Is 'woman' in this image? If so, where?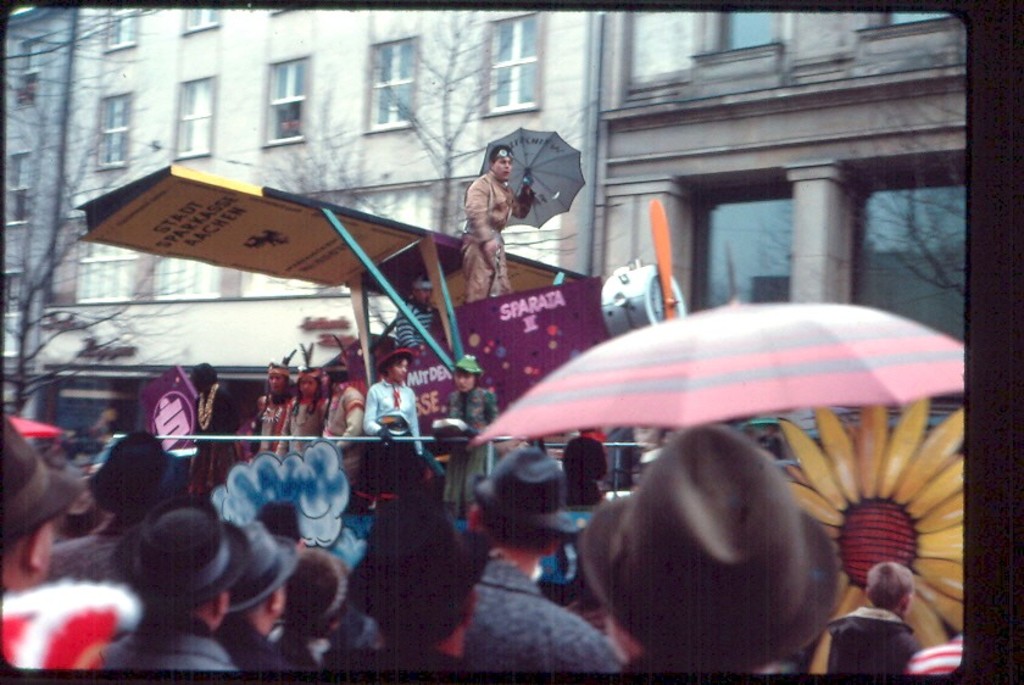
Yes, at l=245, t=352, r=296, b=464.
